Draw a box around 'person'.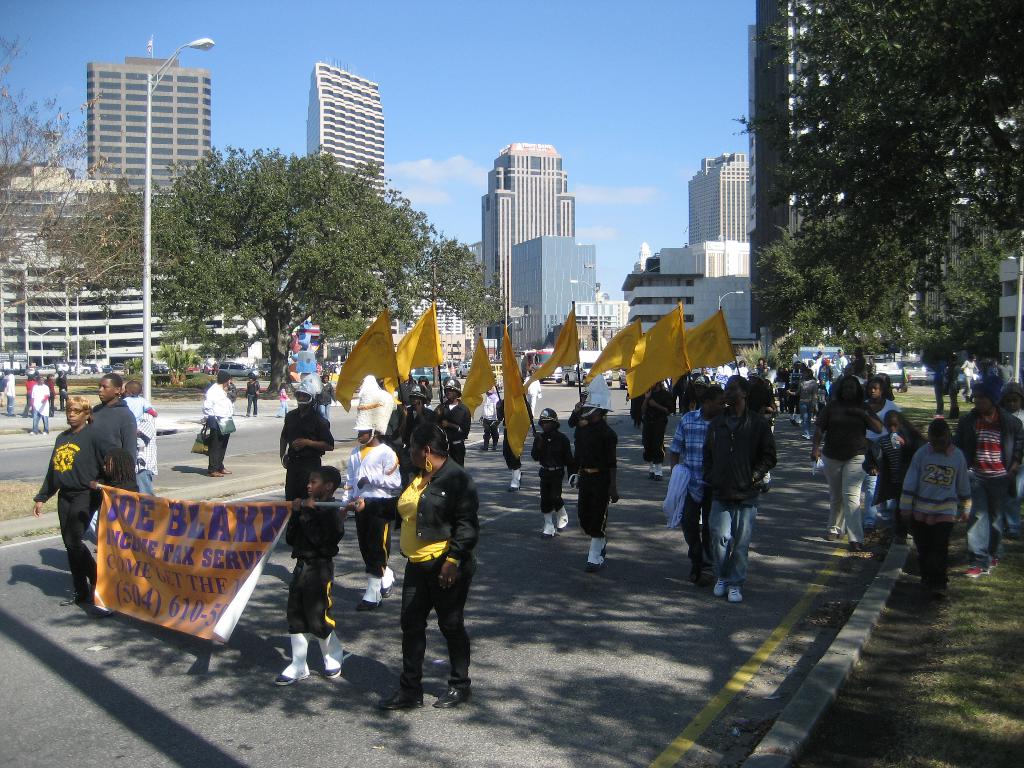
Rect(29, 396, 108, 617).
